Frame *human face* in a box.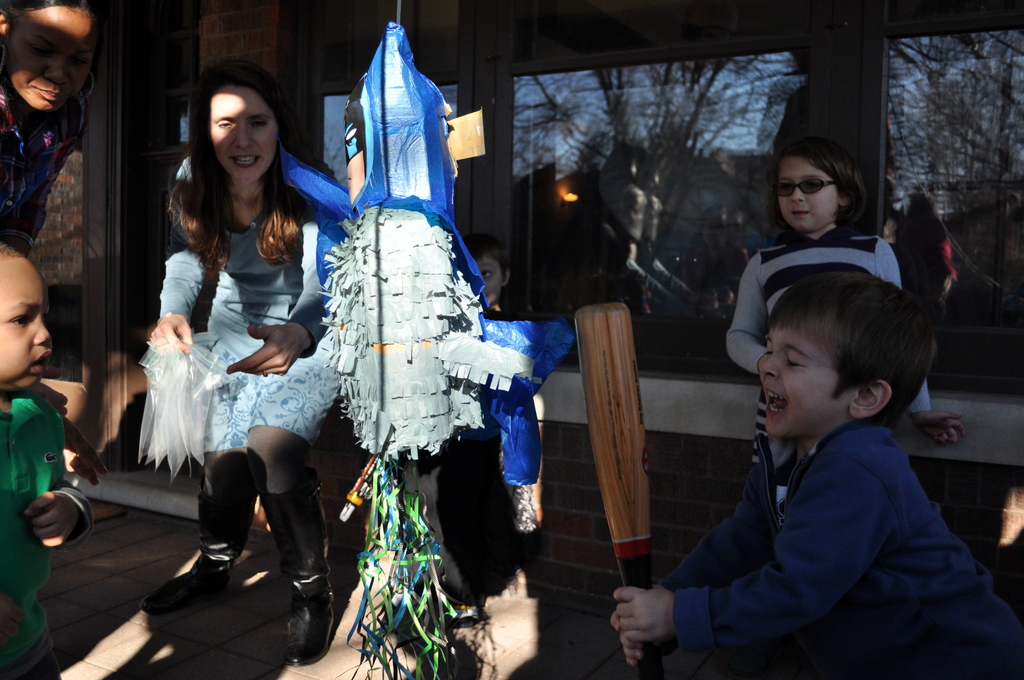
[209, 84, 279, 184].
